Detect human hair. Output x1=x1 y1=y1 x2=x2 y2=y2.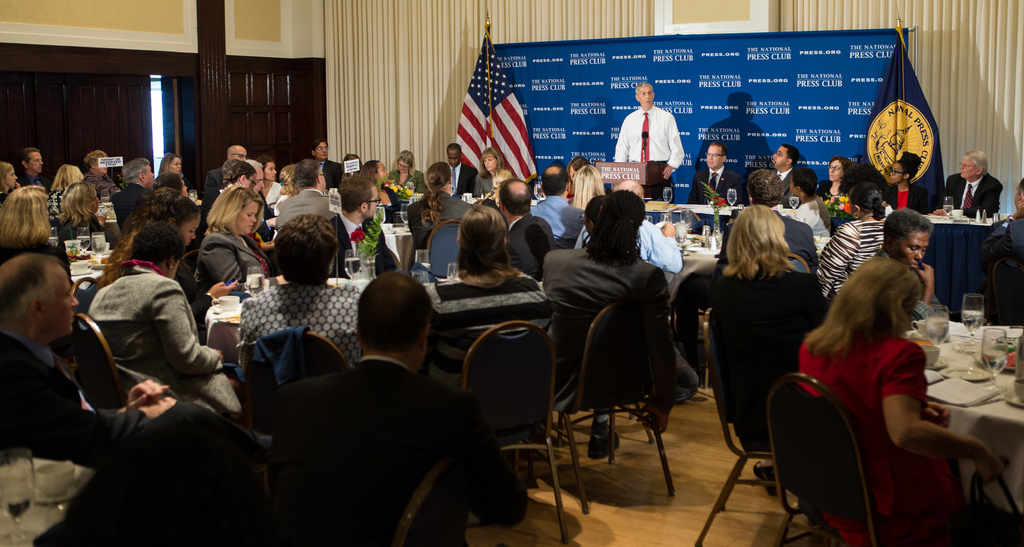
x1=447 y1=140 x2=463 y2=156.
